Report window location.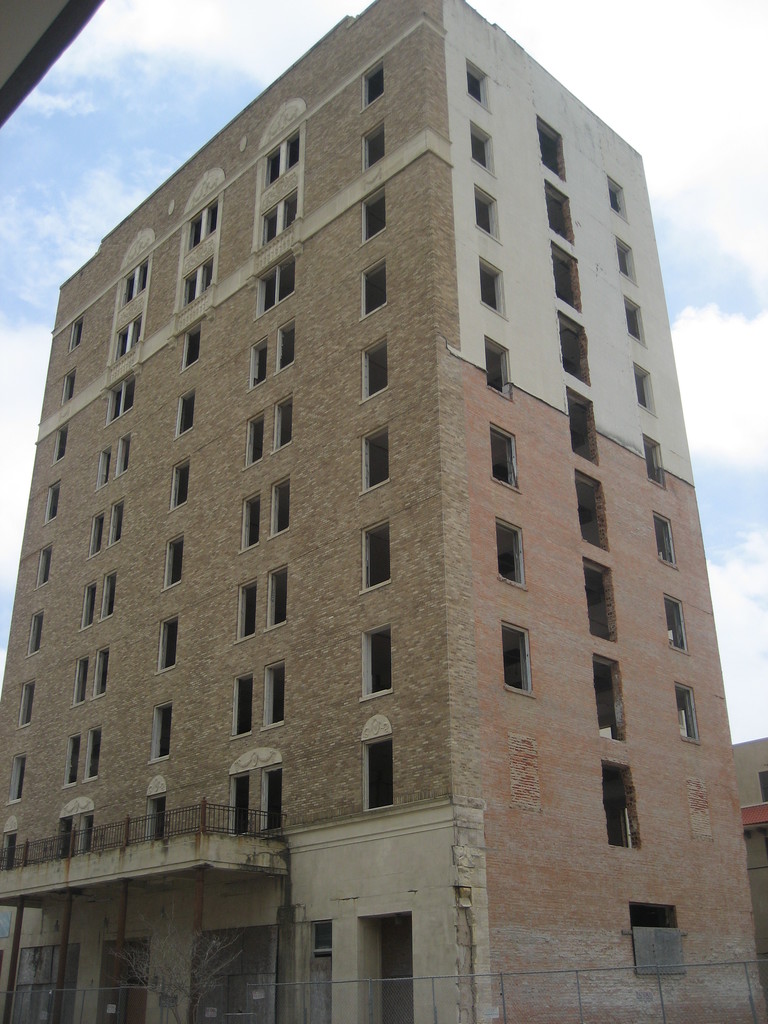
Report: region(261, 661, 284, 732).
